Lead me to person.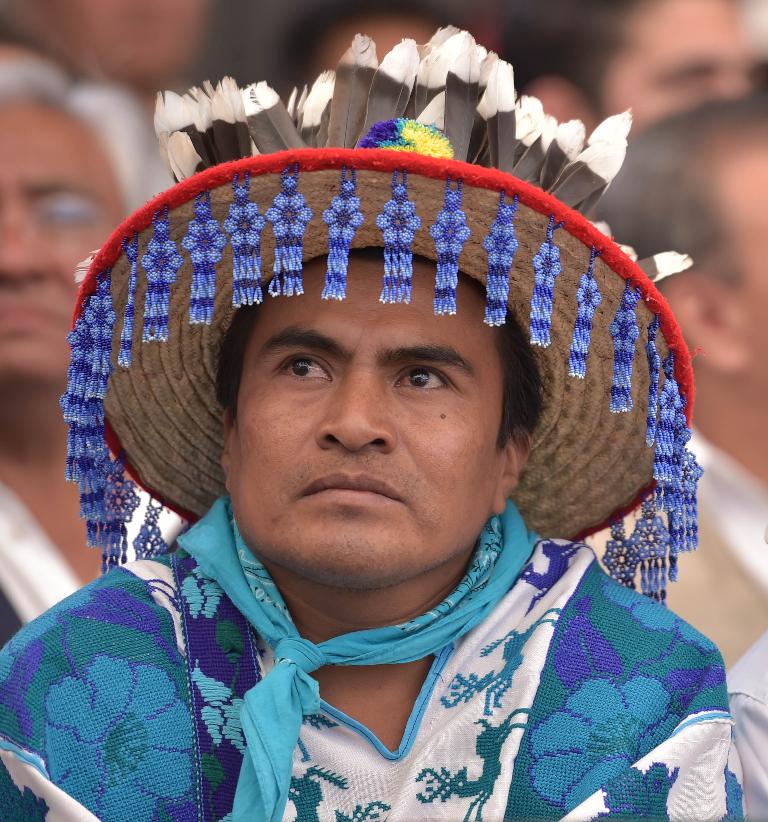
Lead to (x1=0, y1=102, x2=767, y2=821).
